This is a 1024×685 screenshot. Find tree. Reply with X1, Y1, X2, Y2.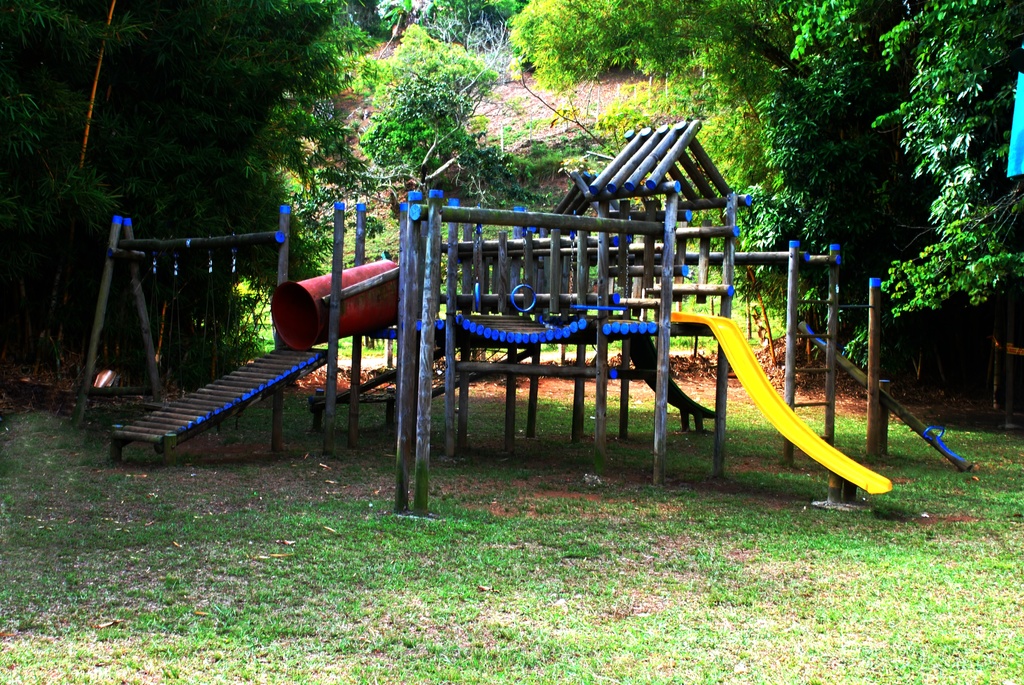
360, 21, 529, 181.
